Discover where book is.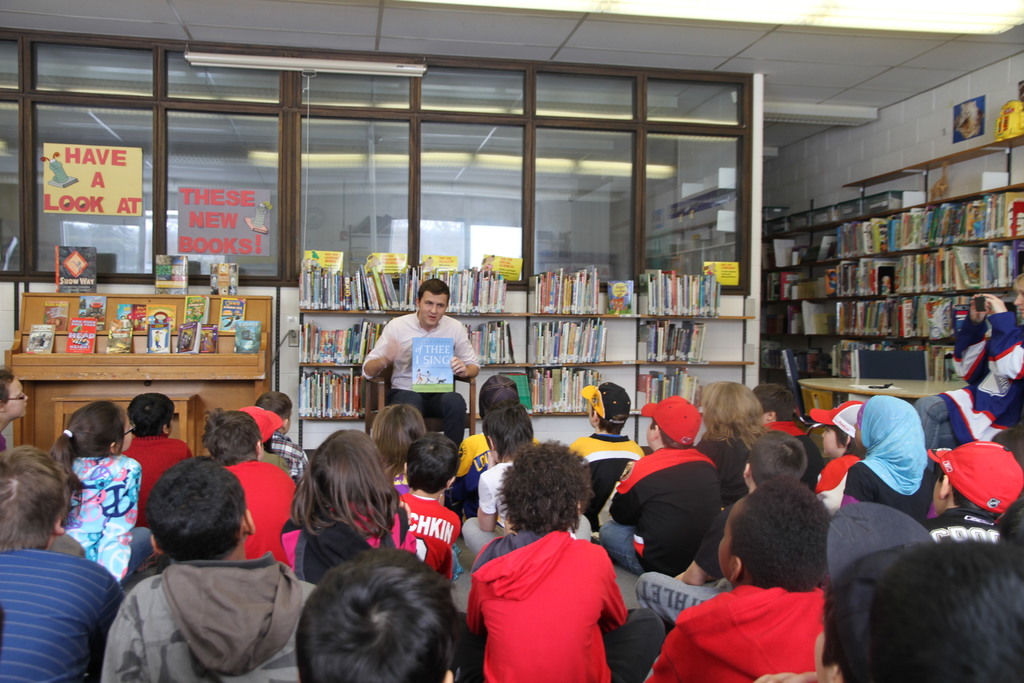
Discovered at Rect(66, 316, 95, 352).
